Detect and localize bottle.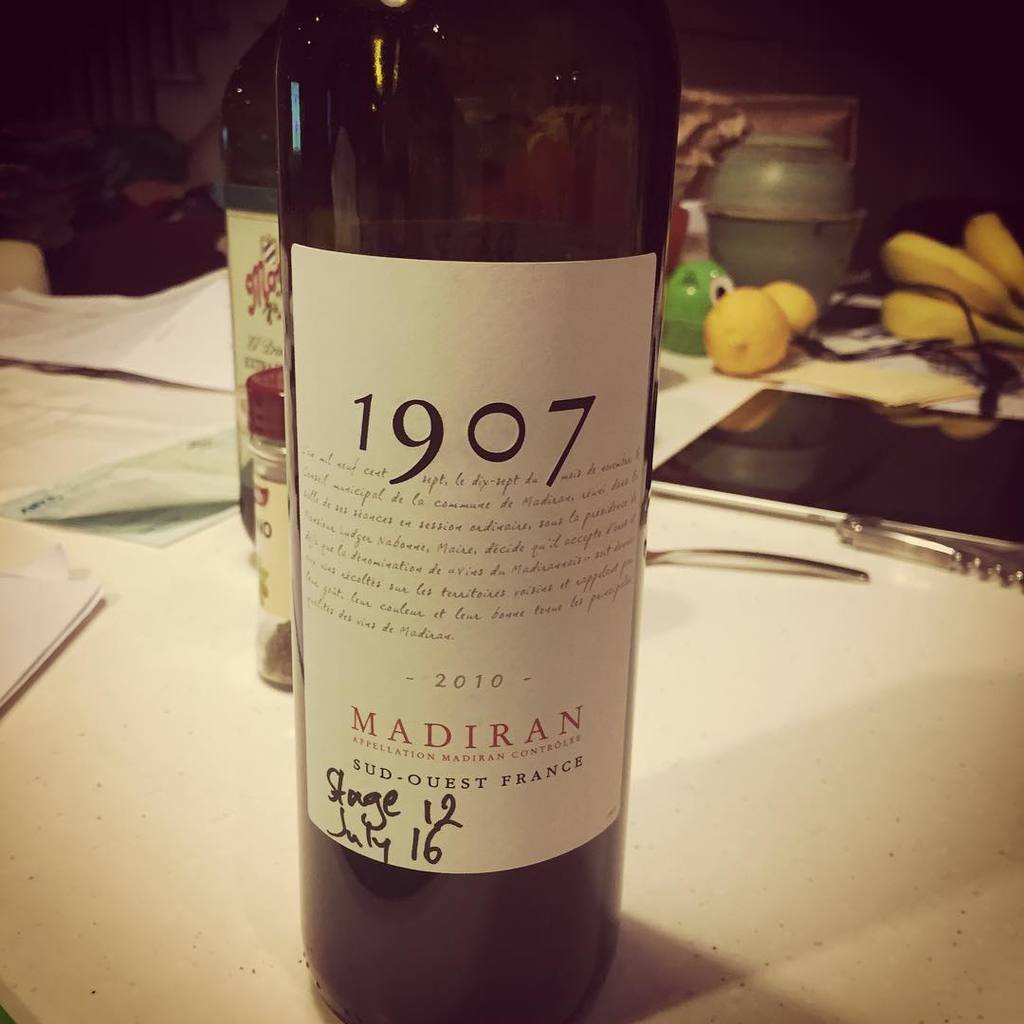
Localized at {"left": 273, "top": 0, "right": 686, "bottom": 1023}.
